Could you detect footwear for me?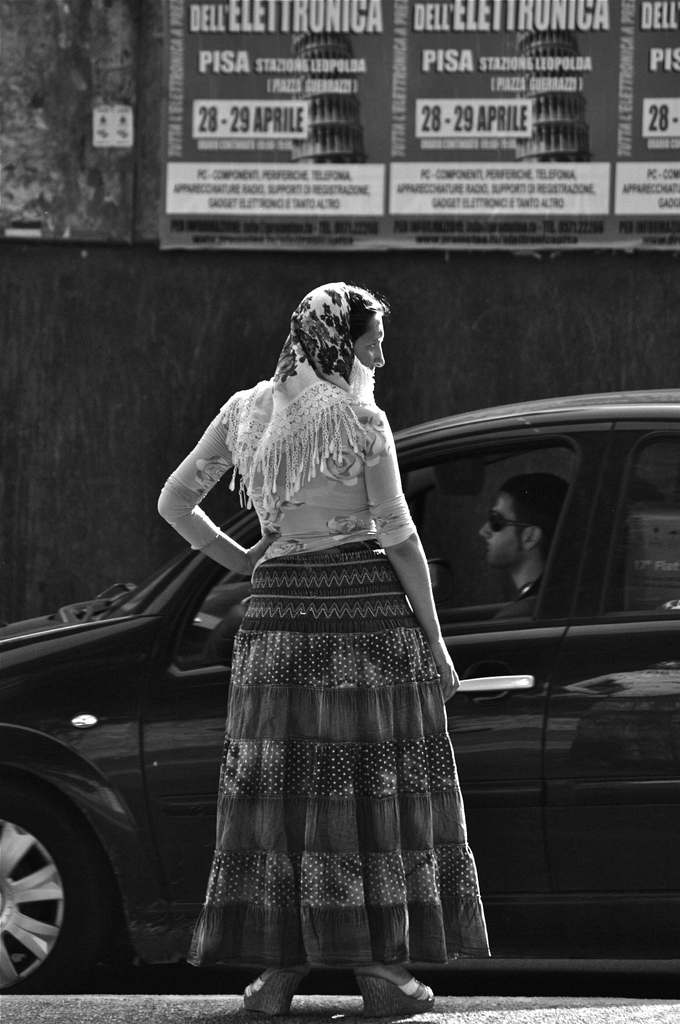
Detection result: (x1=353, y1=969, x2=437, y2=1020).
